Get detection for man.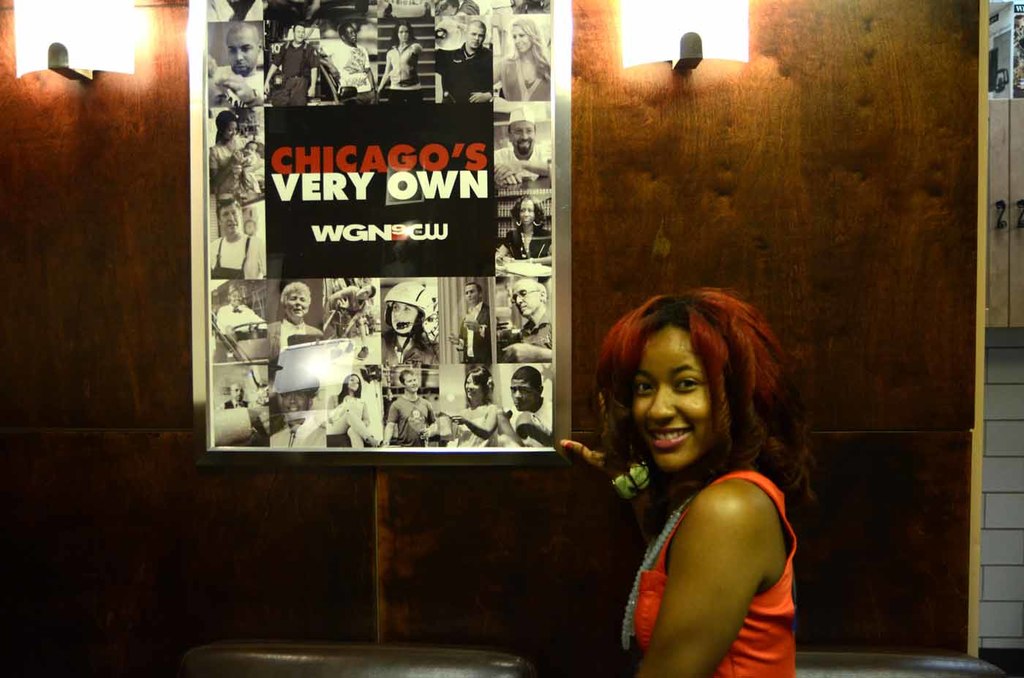
Detection: (502,277,557,363).
